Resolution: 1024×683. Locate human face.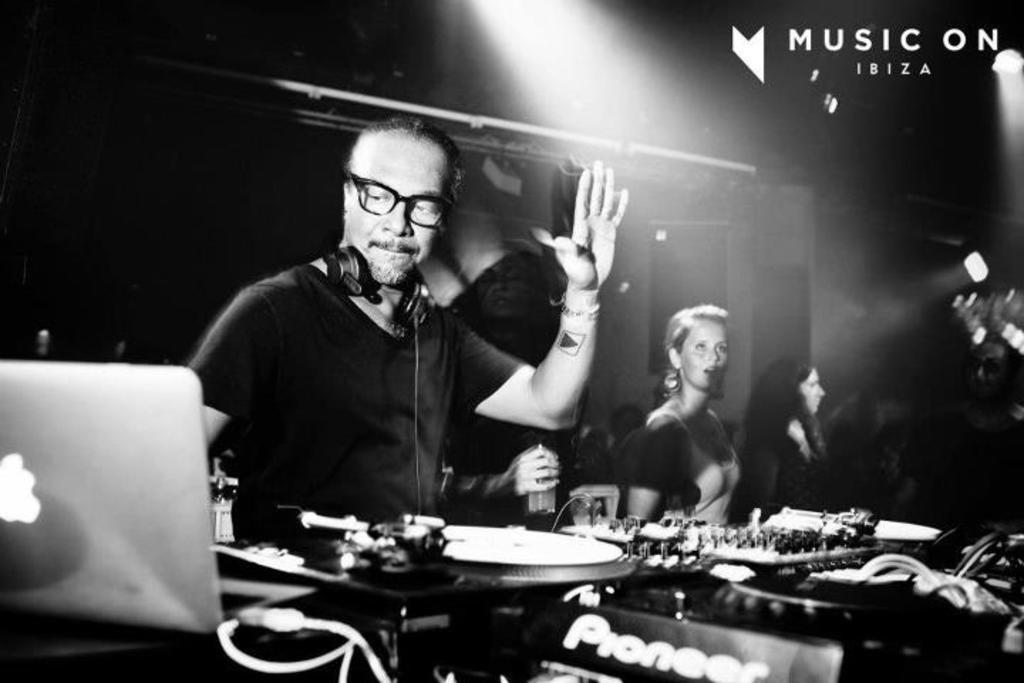
x1=799 y1=370 x2=823 y2=418.
